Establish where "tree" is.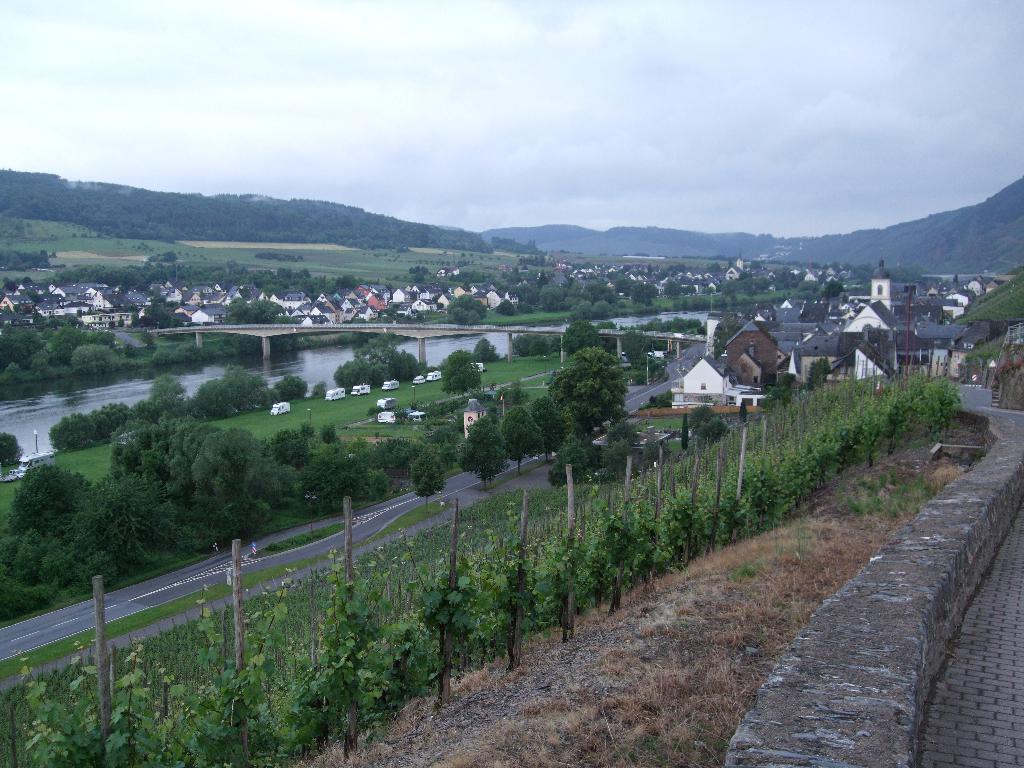
Established at 223, 365, 269, 415.
